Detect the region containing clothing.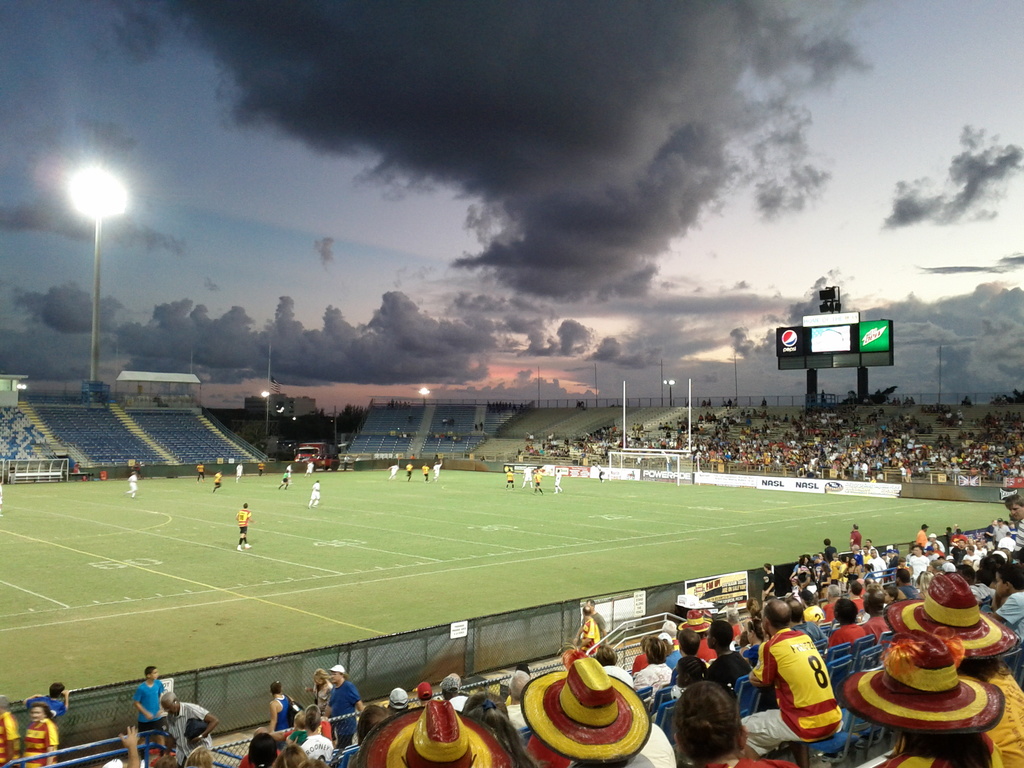
<bbox>164, 701, 204, 764</bbox>.
